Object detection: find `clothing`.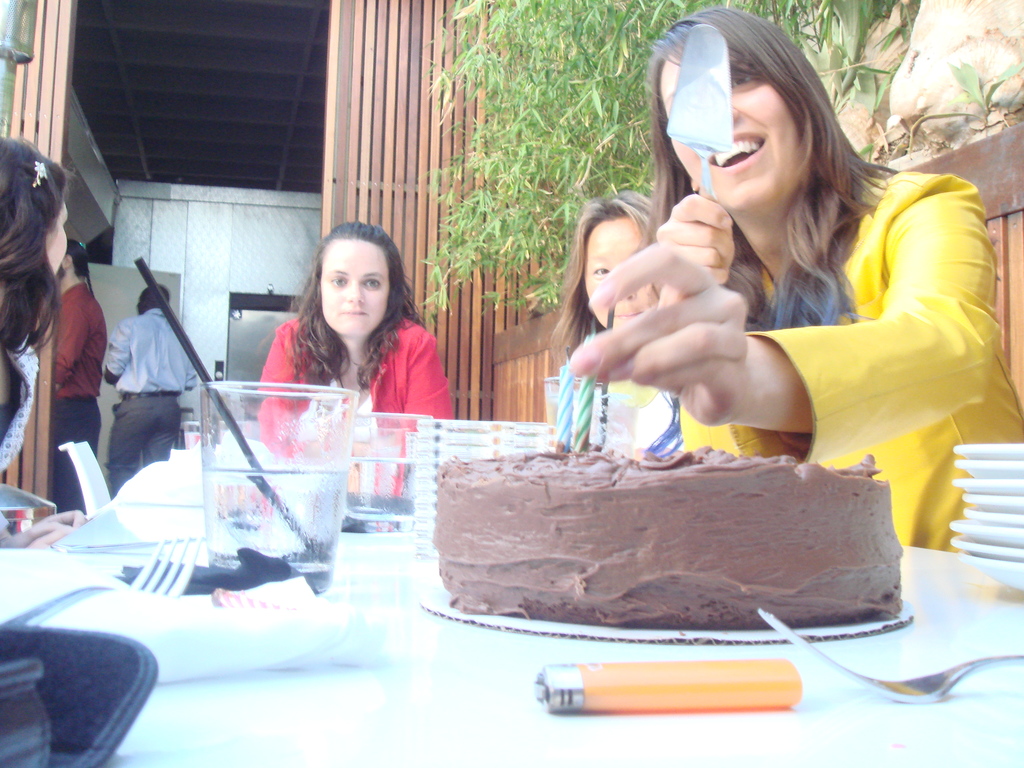
(632, 389, 687, 451).
